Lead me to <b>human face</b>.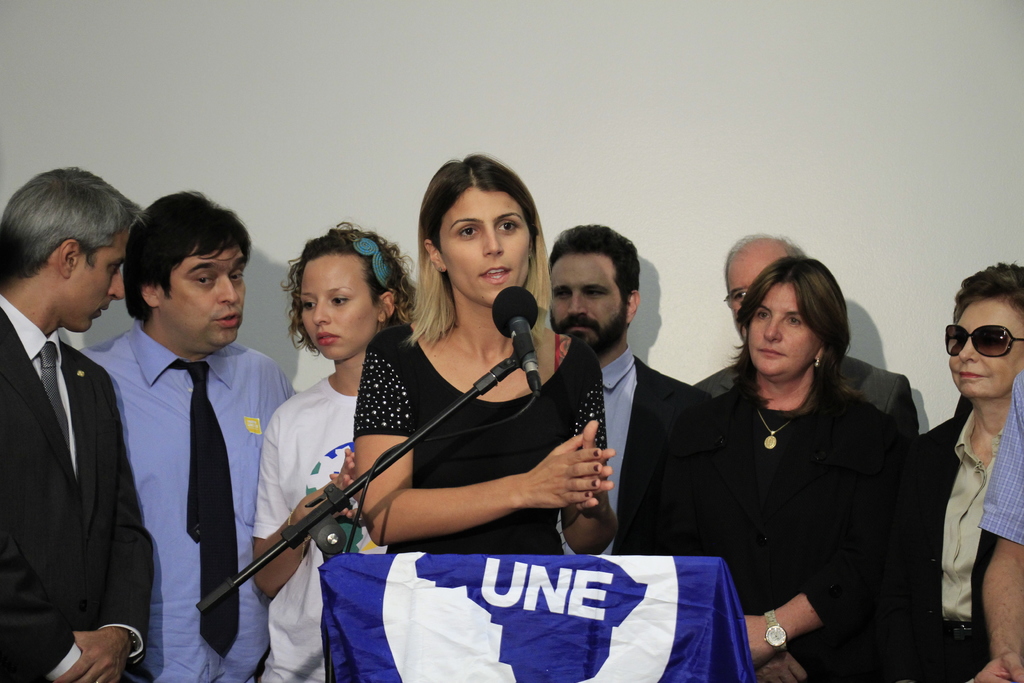
Lead to (x1=77, y1=231, x2=131, y2=336).
